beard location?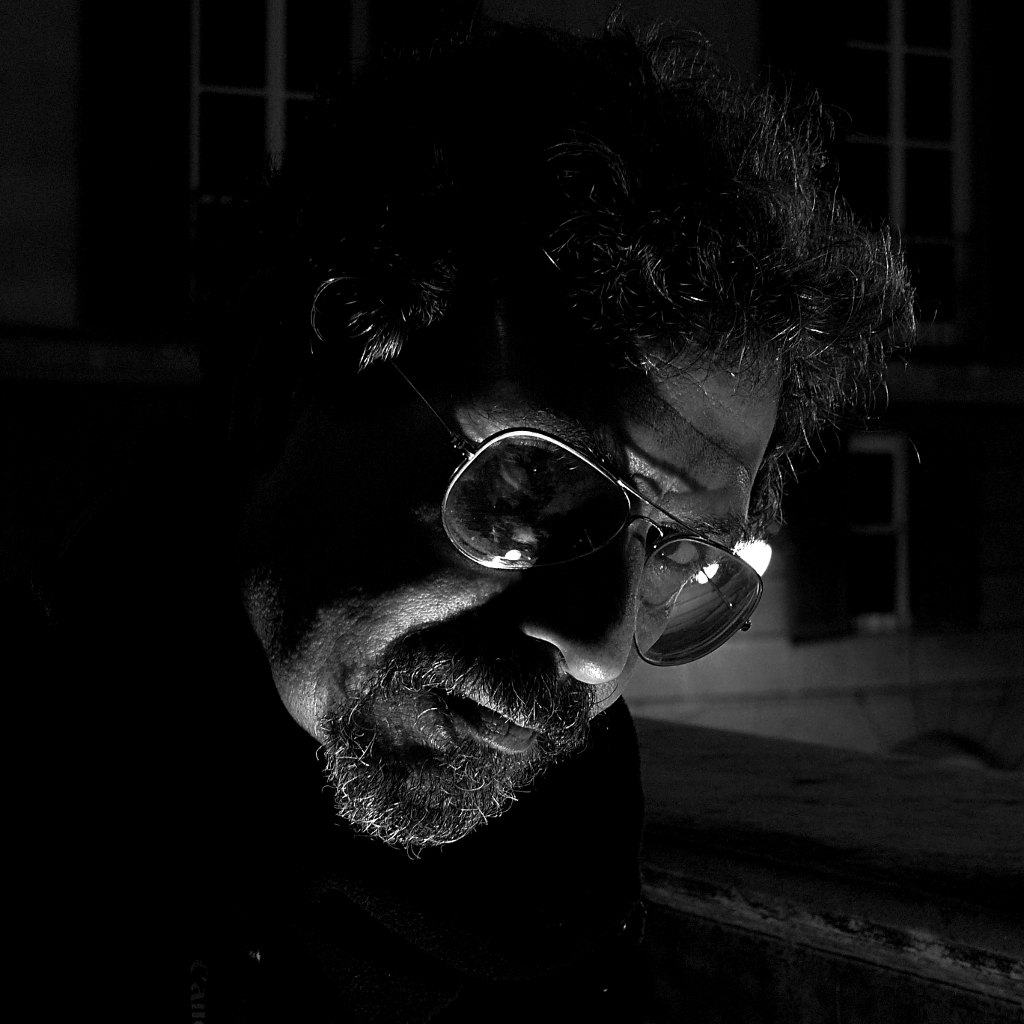
box(320, 639, 617, 853)
